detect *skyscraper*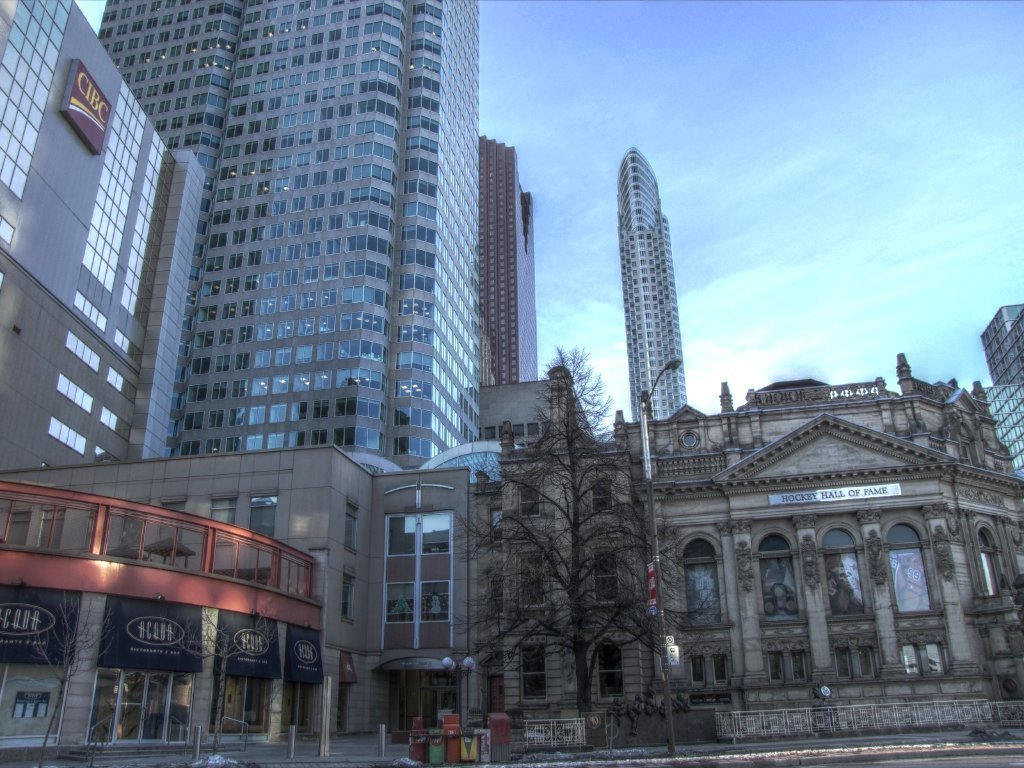
left=987, top=297, right=1023, bottom=480
